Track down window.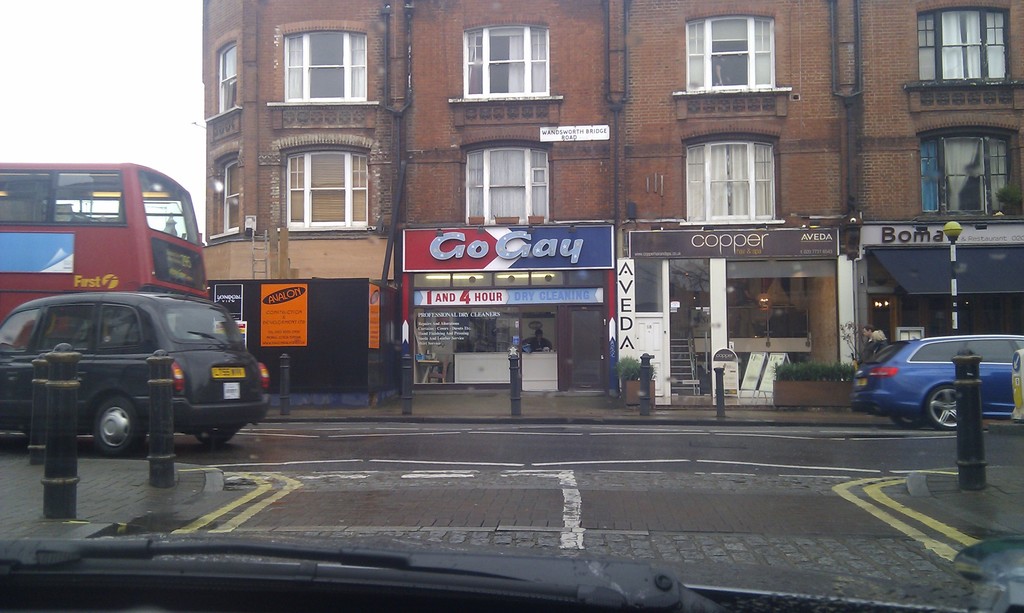
Tracked to (685,15,778,90).
